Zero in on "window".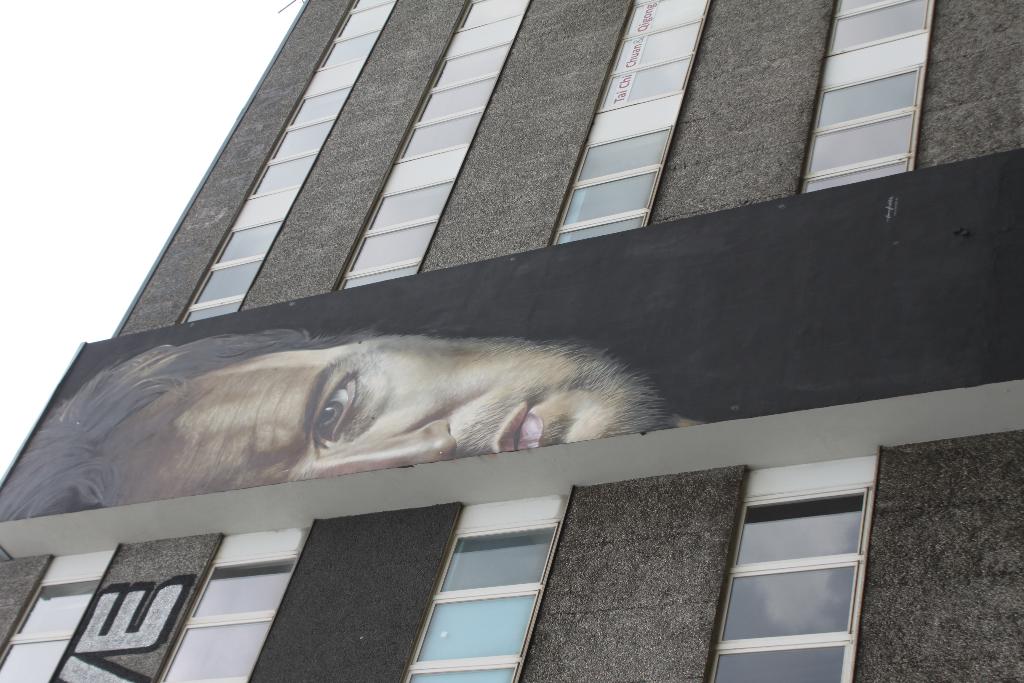
Zeroed in: region(400, 483, 563, 682).
